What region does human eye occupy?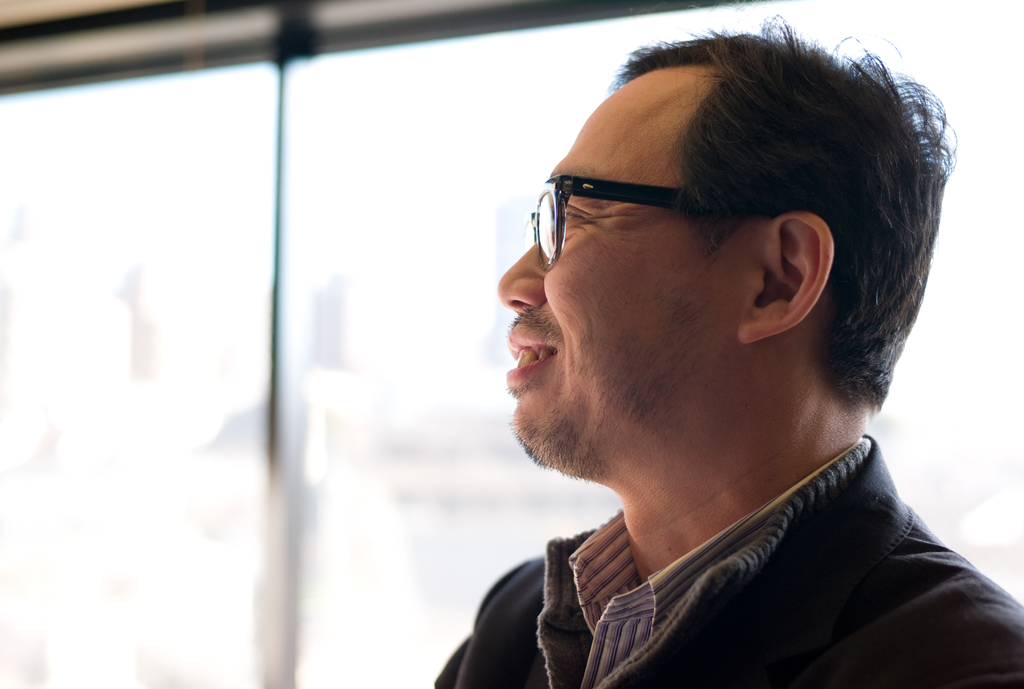
557,203,591,232.
